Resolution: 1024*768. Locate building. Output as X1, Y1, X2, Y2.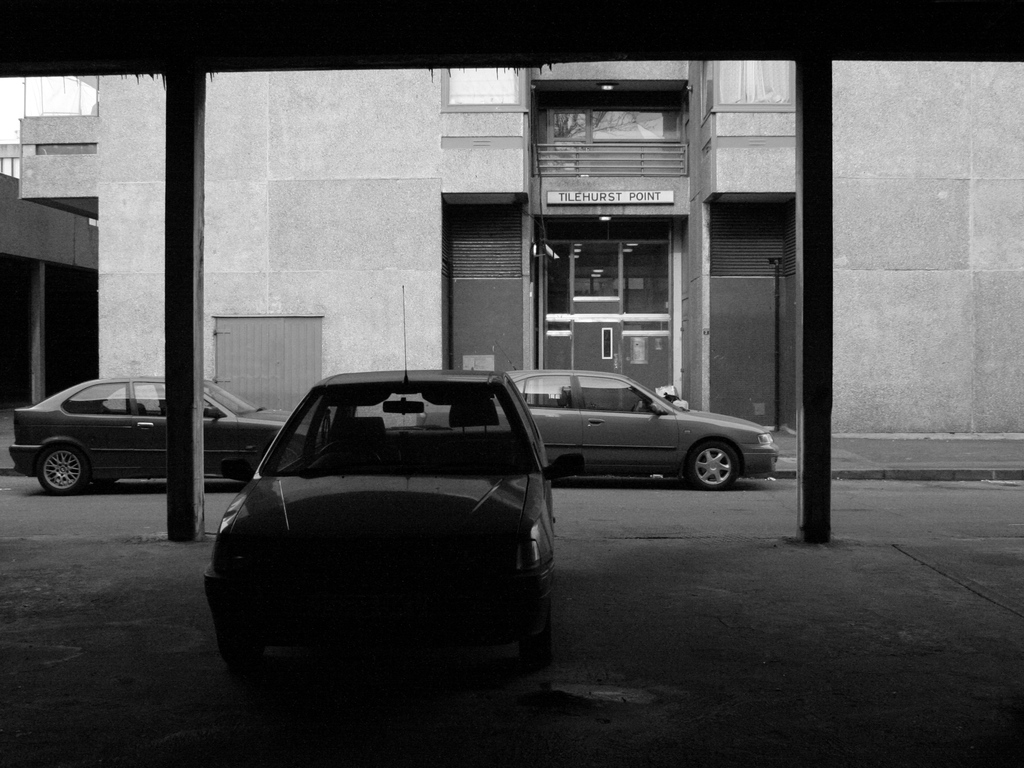
18, 58, 1023, 441.
